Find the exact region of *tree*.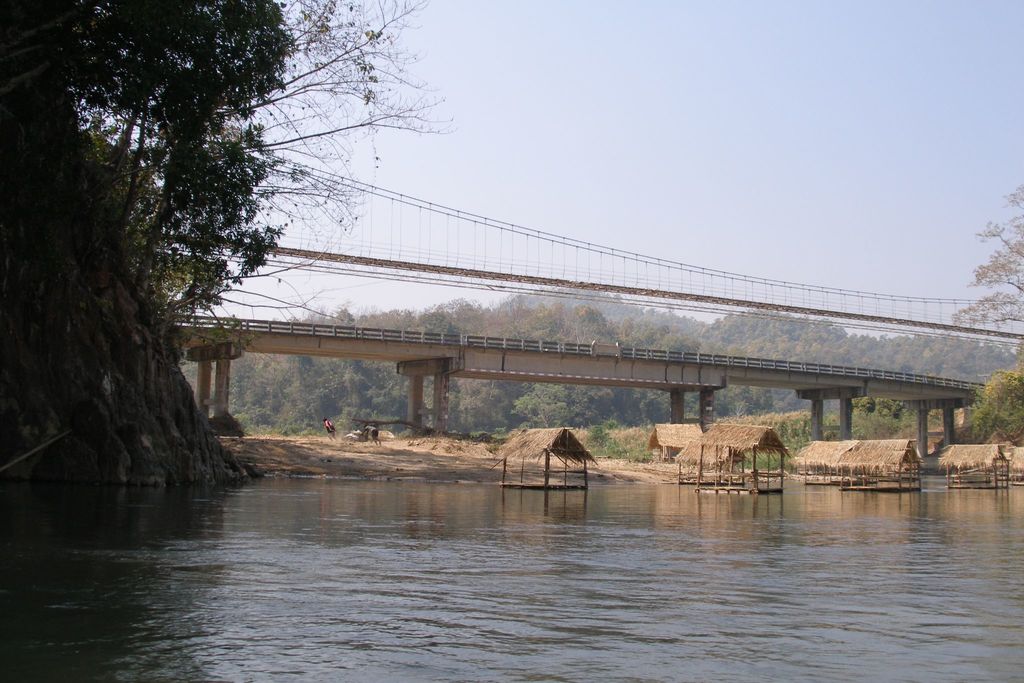
Exact region: x1=851, y1=395, x2=905, y2=426.
